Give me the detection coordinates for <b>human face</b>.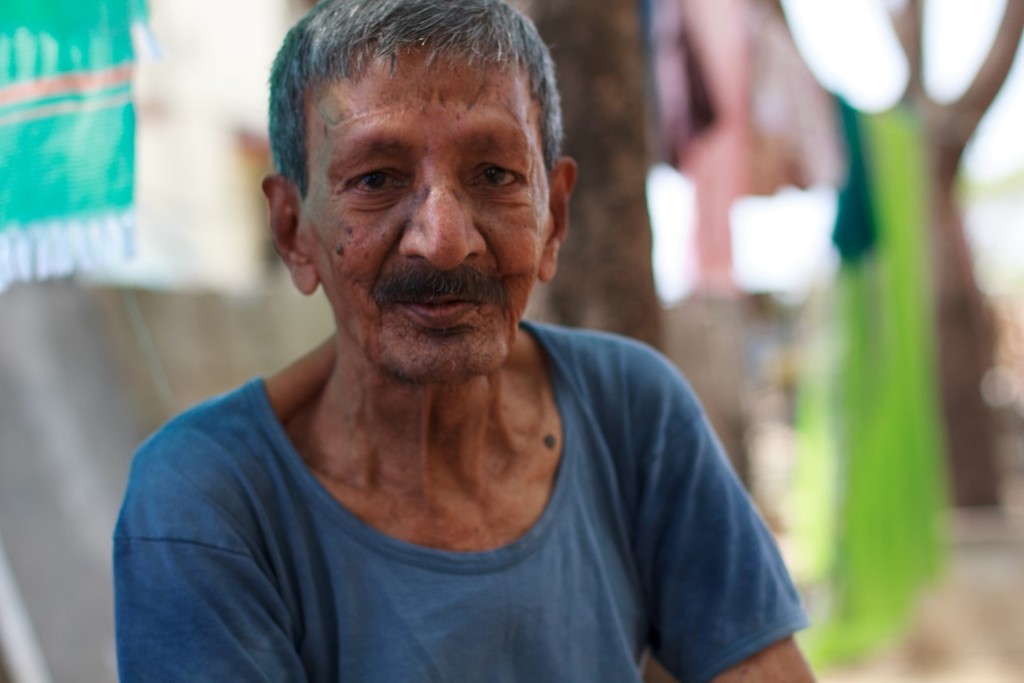
crop(308, 37, 548, 390).
